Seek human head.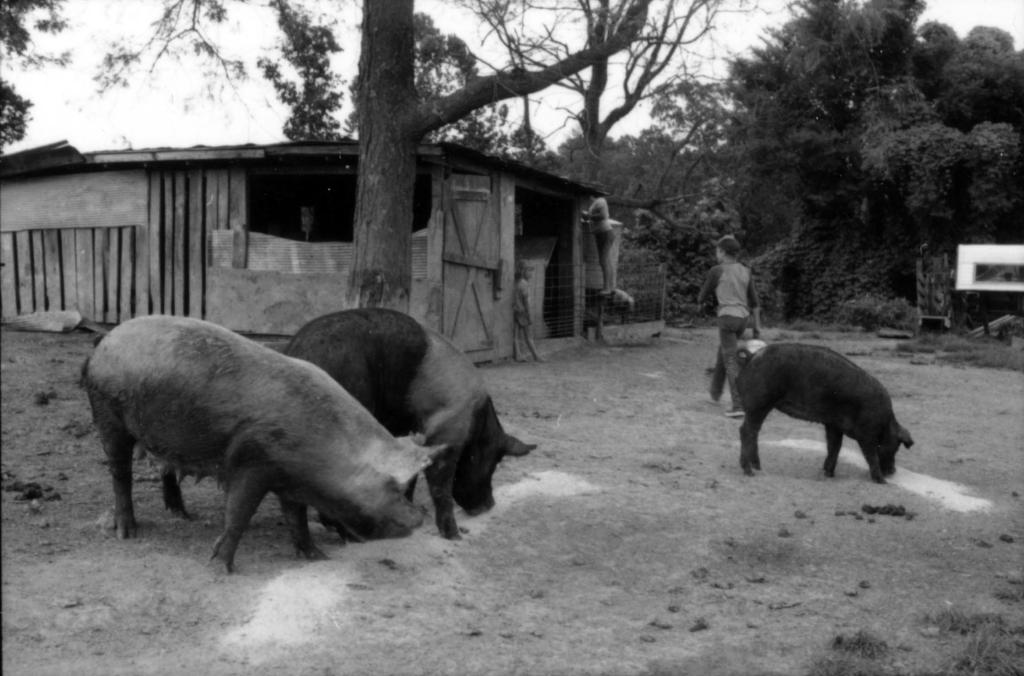
BBox(710, 239, 740, 265).
